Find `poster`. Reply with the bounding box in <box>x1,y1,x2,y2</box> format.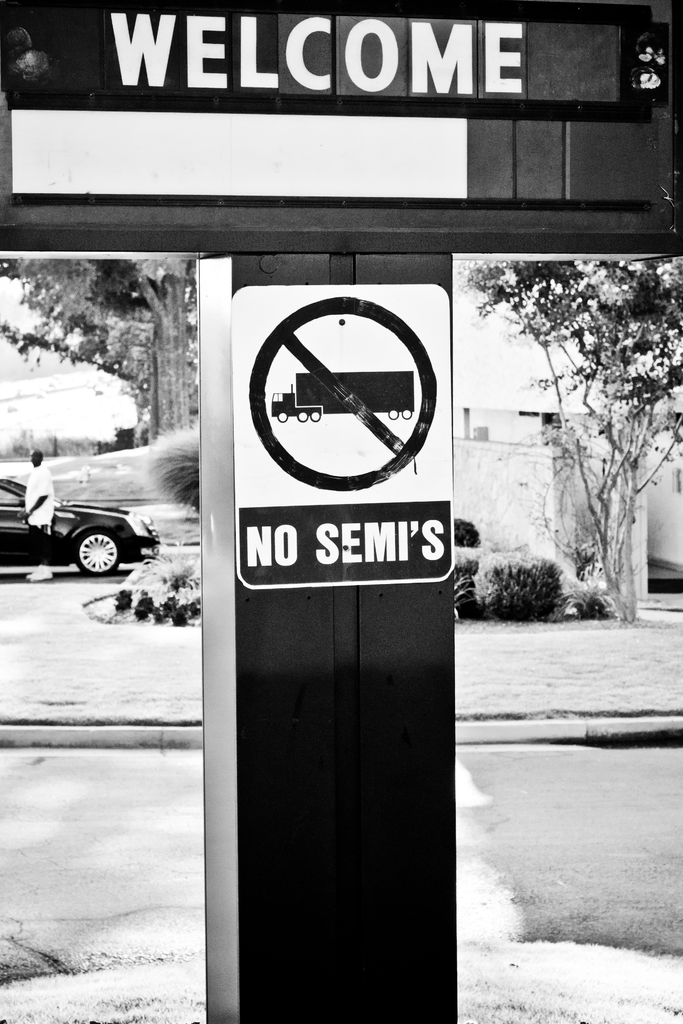
<box>0,0,682,1023</box>.
